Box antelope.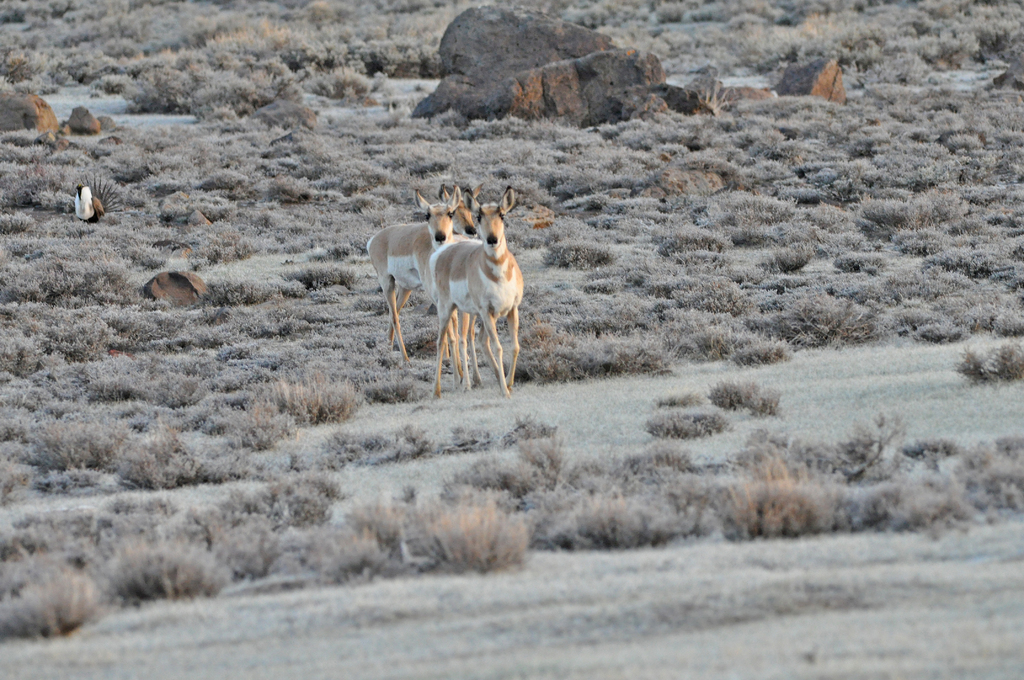
364/185/463/360.
